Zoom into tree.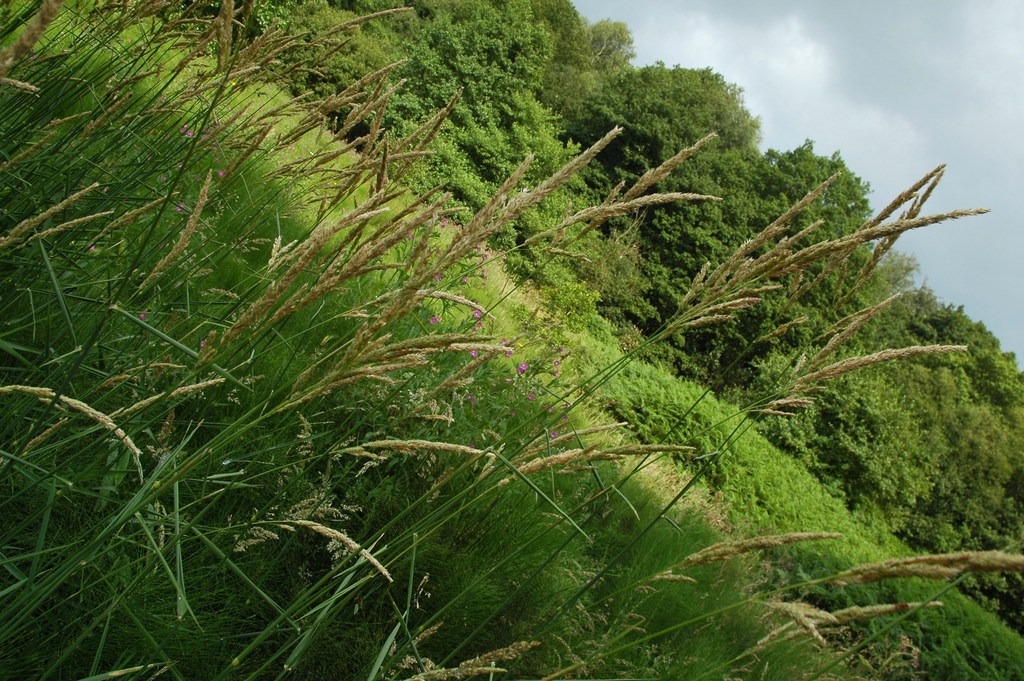
Zoom target: (left=586, top=53, right=764, bottom=233).
